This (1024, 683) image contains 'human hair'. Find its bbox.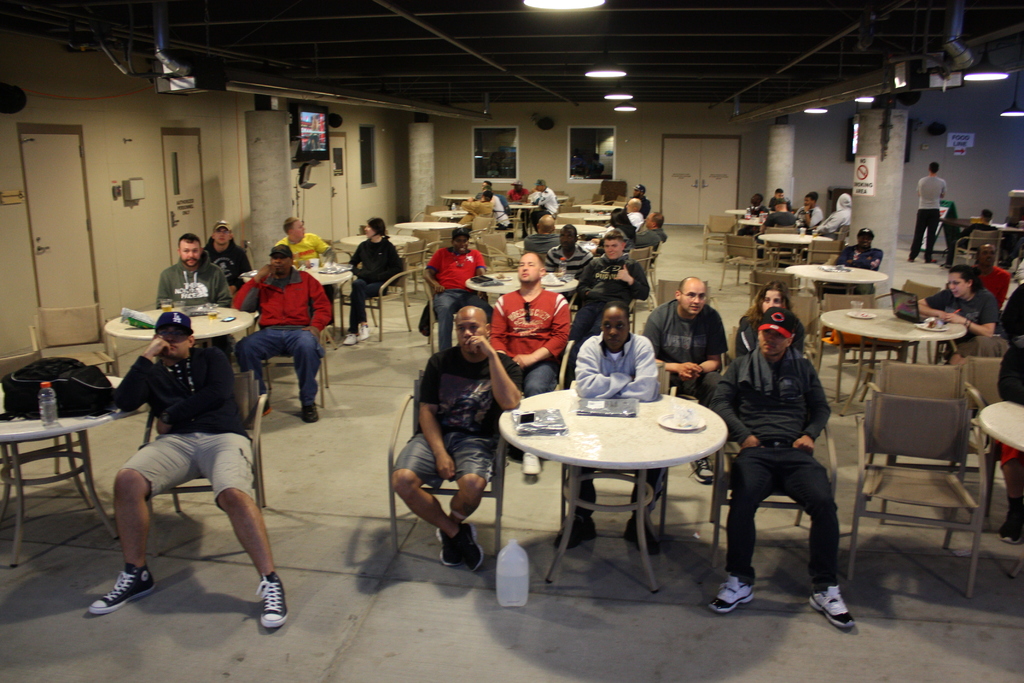
x1=543 y1=185 x2=548 y2=190.
